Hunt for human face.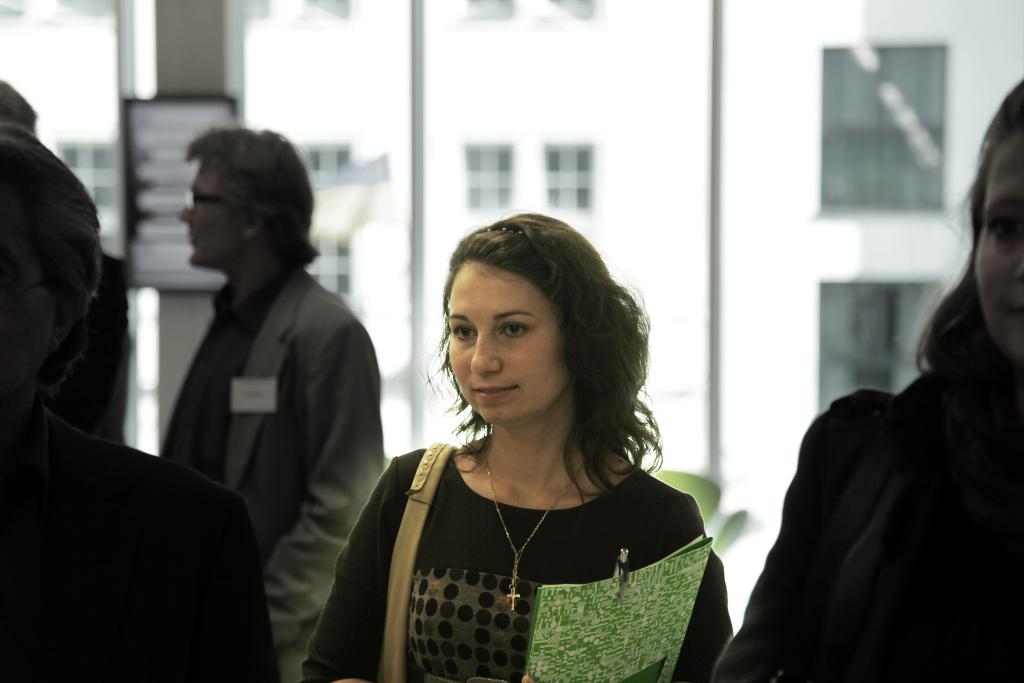
Hunted down at 449,259,566,425.
